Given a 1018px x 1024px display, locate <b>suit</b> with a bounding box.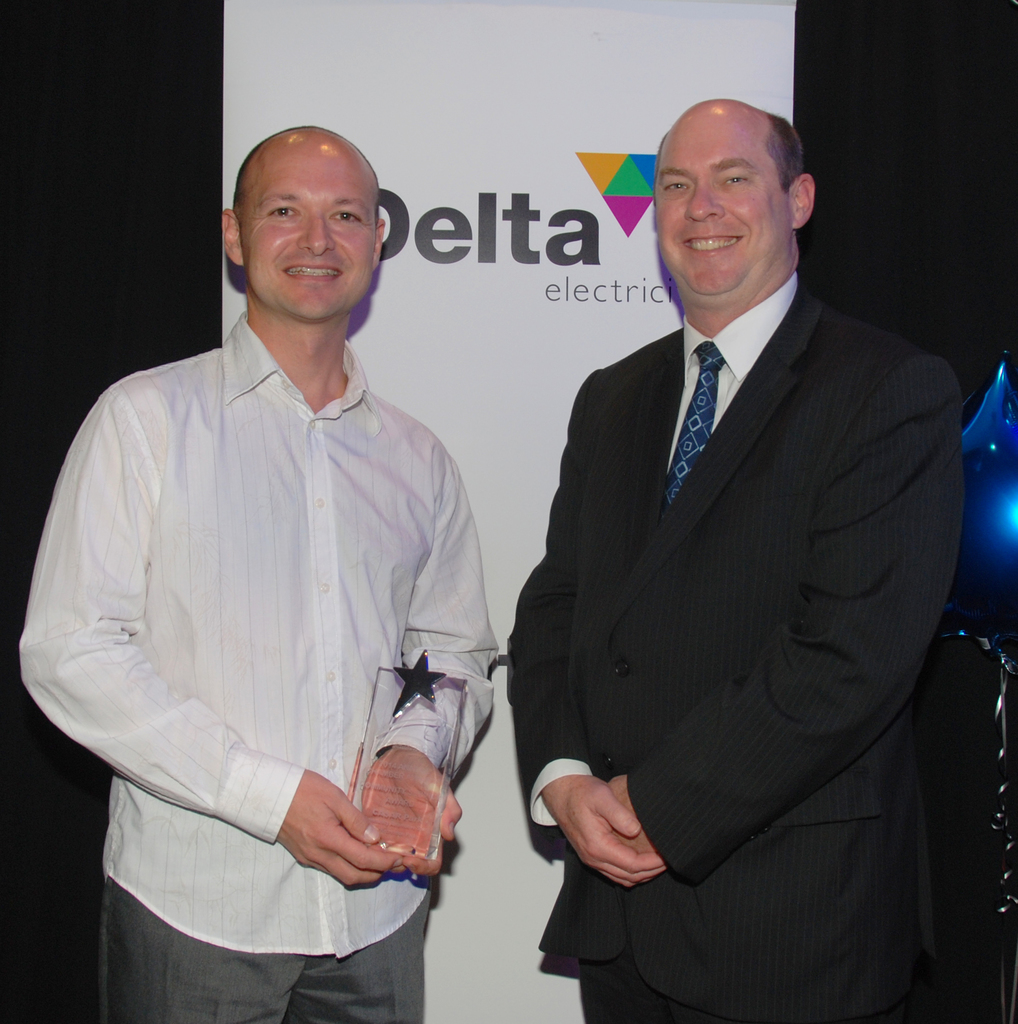
Located: detection(488, 326, 993, 1003).
